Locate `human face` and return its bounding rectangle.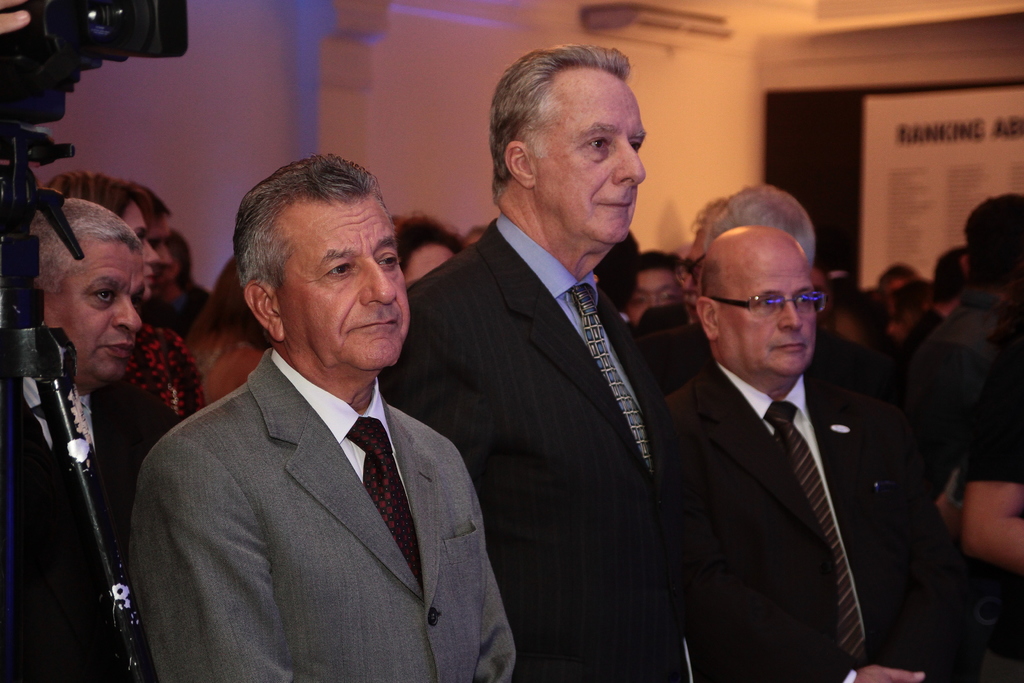
[532,67,645,242].
